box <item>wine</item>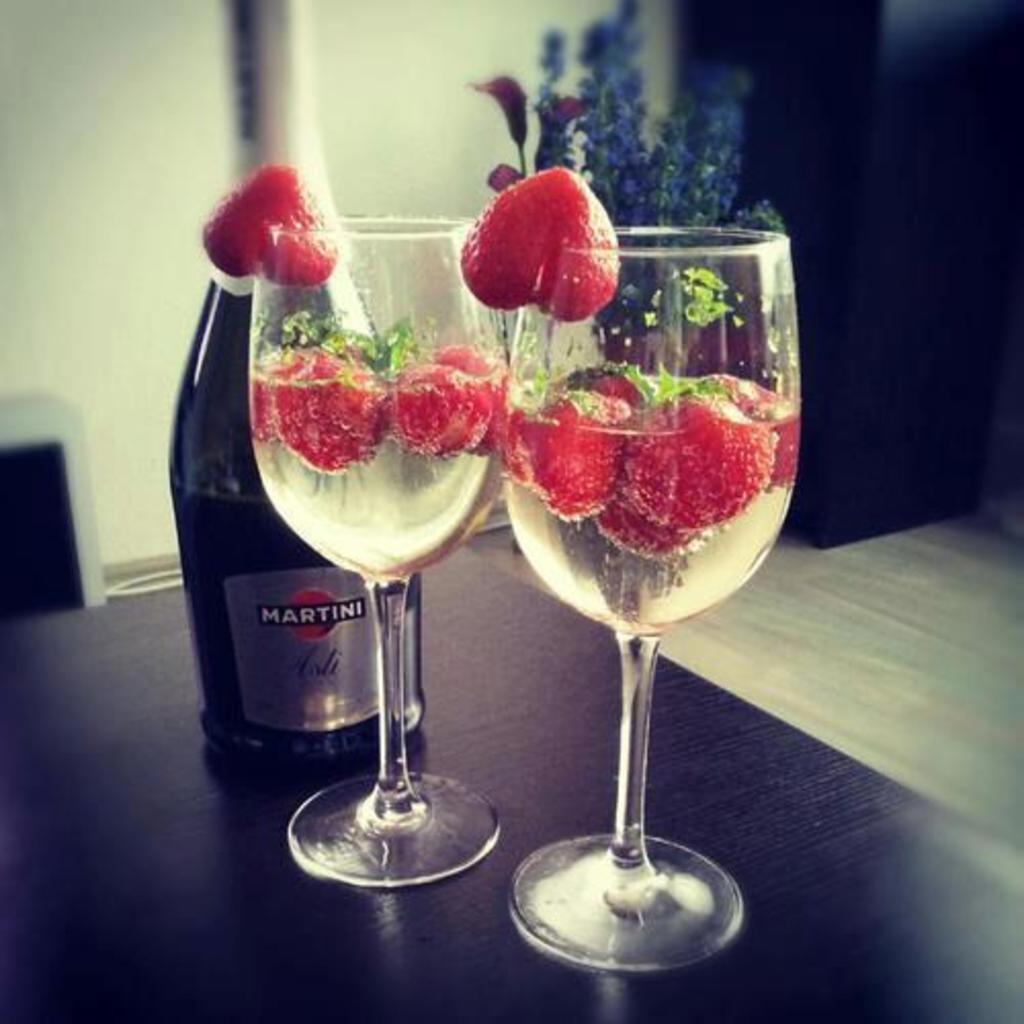
bbox=[455, 209, 803, 989]
